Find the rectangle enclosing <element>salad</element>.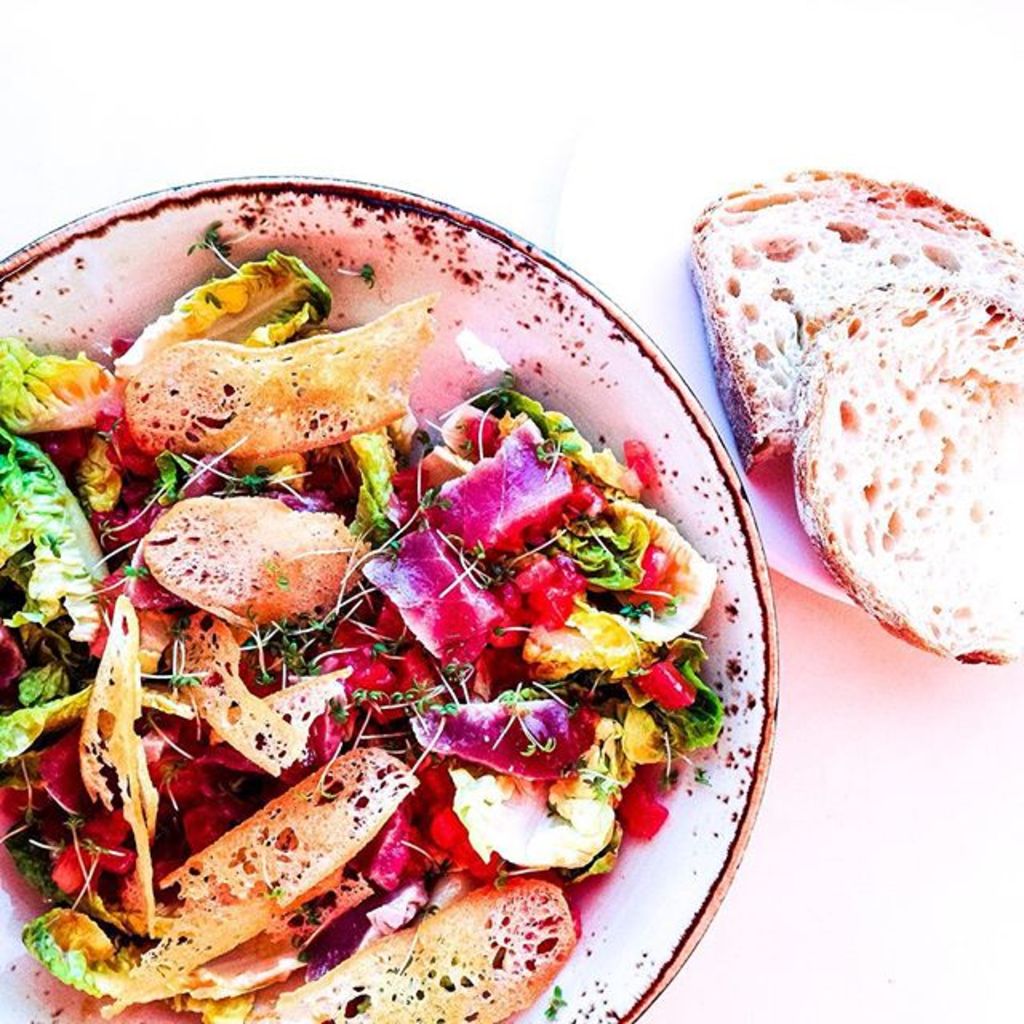
x1=0 y1=144 x2=741 y2=1023.
